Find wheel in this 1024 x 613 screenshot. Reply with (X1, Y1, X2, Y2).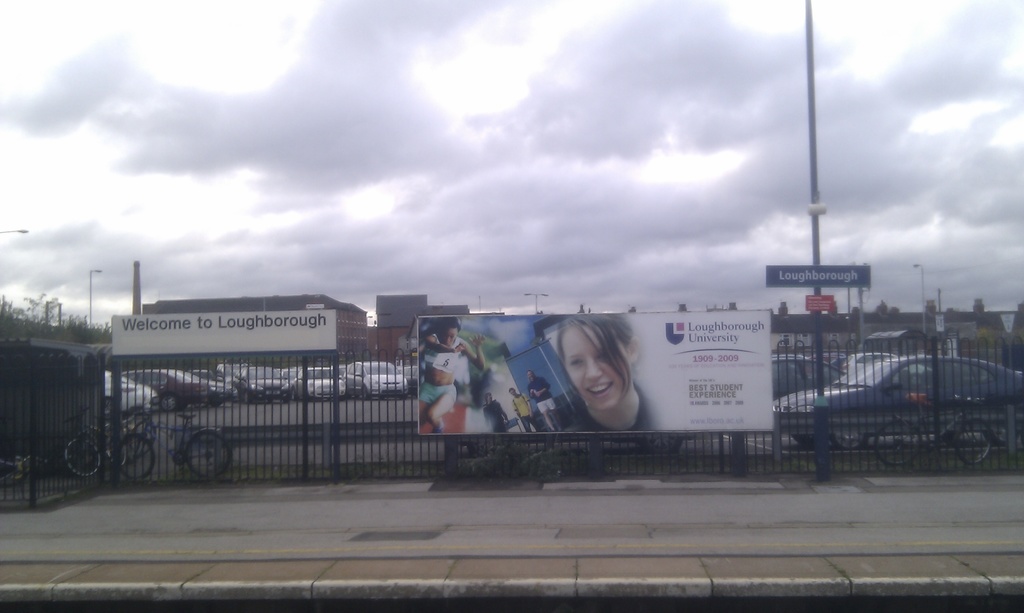
(116, 431, 160, 483).
